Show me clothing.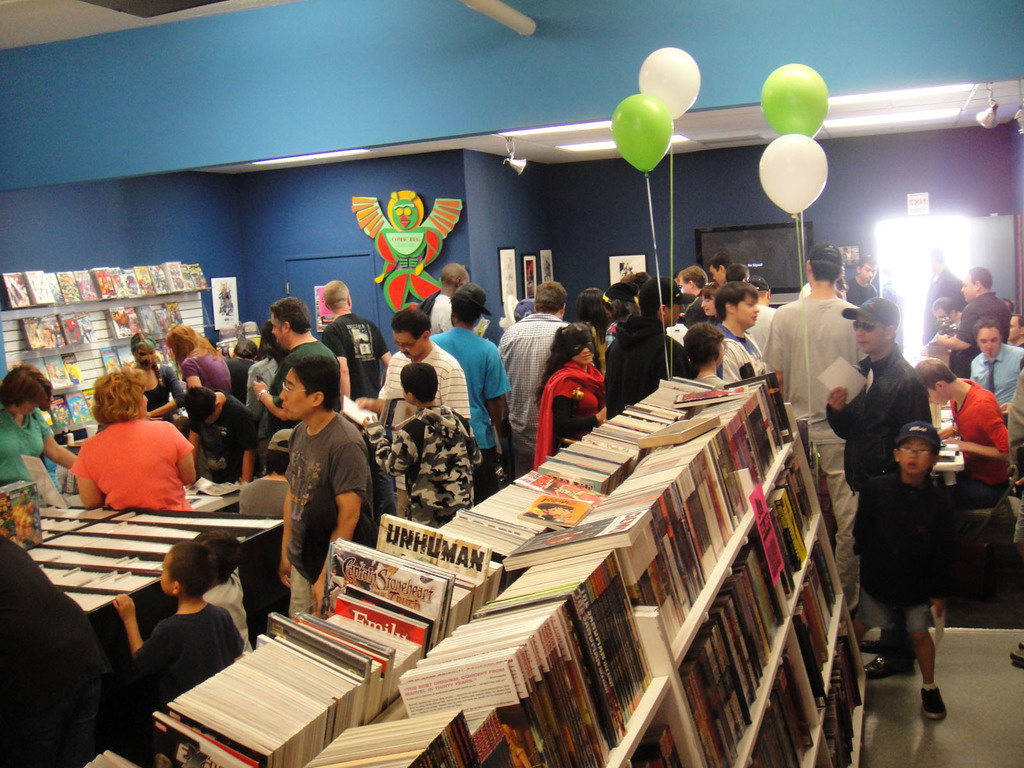
clothing is here: crop(825, 341, 934, 520).
